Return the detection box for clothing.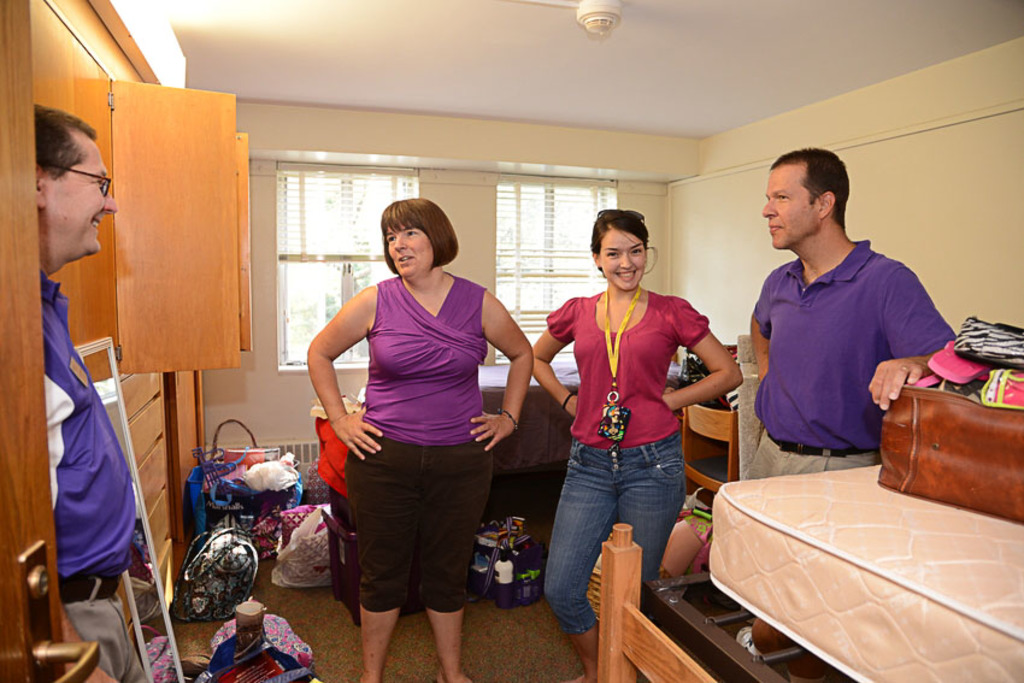
bbox=[341, 275, 520, 614].
